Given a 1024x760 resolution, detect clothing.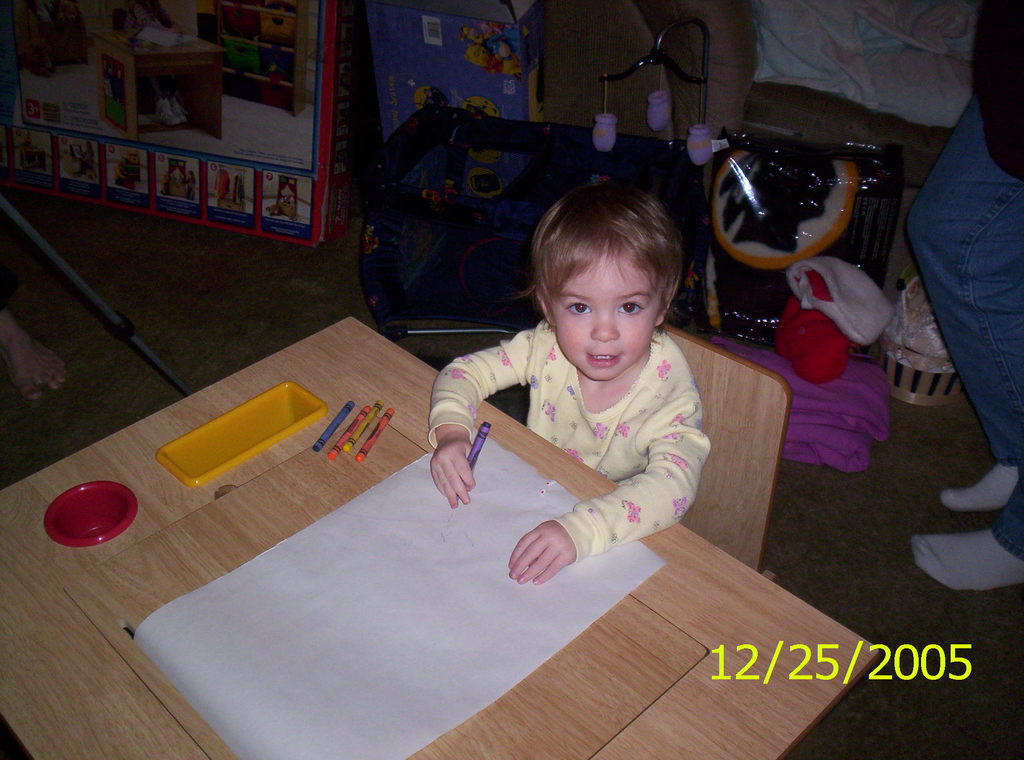
l=428, t=328, r=709, b=560.
